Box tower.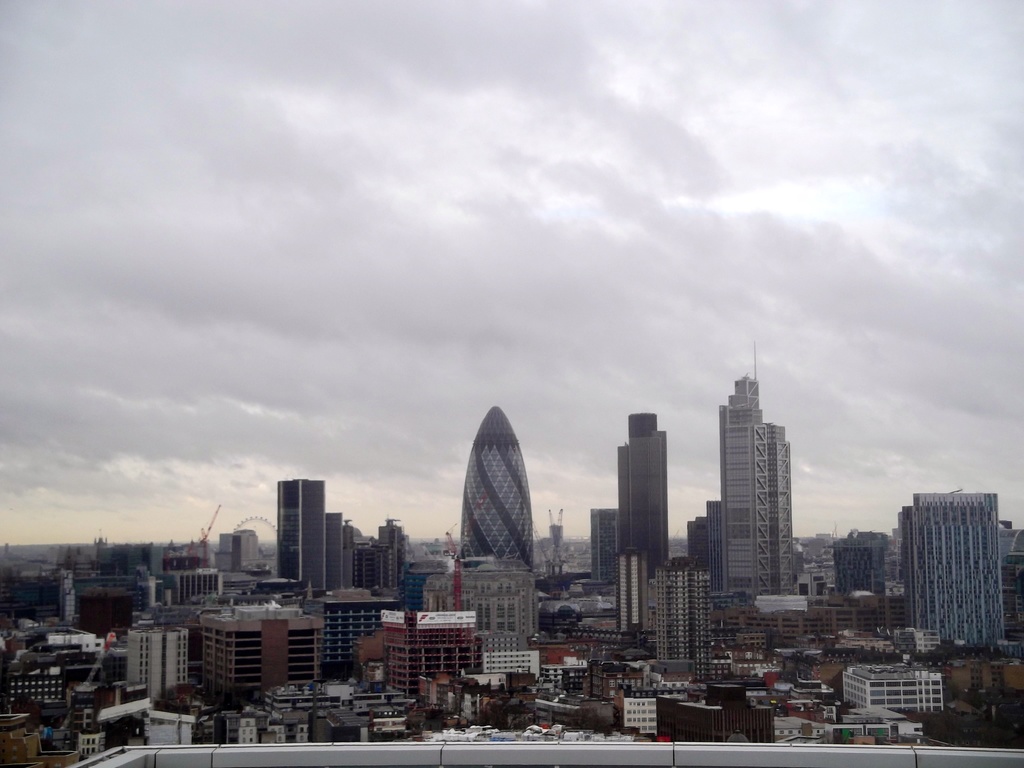
(left=149, top=622, right=186, bottom=703).
